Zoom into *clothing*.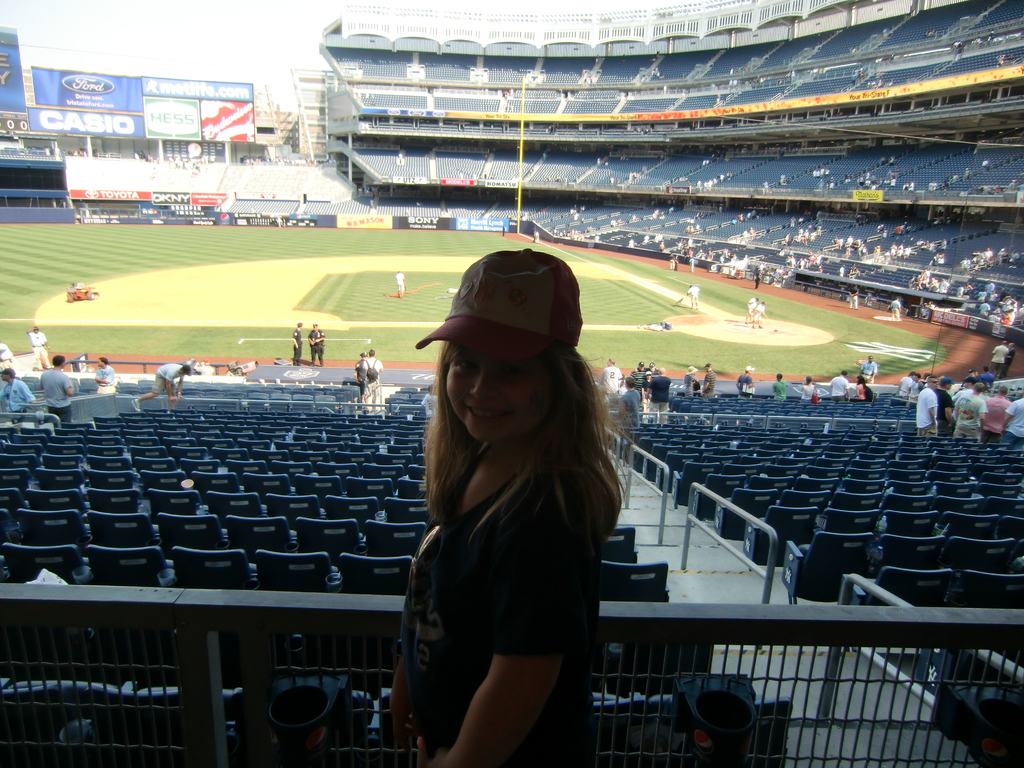
Zoom target: [x1=605, y1=368, x2=625, y2=392].
